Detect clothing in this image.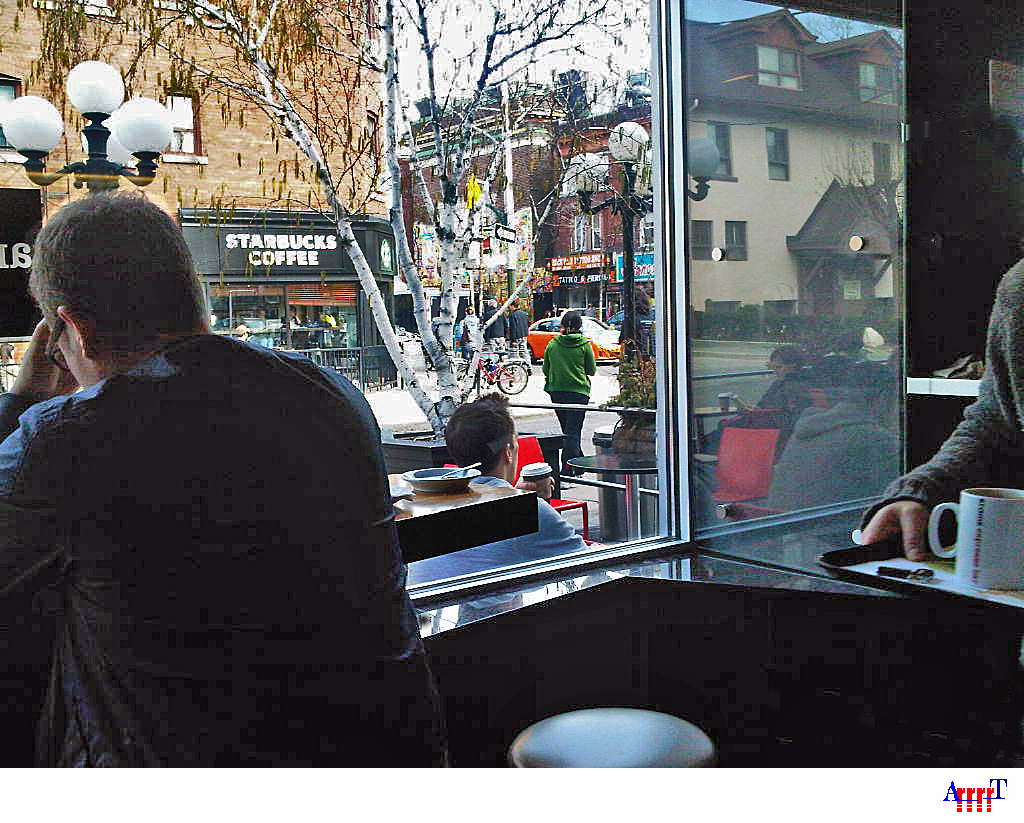
Detection: box(538, 328, 598, 470).
